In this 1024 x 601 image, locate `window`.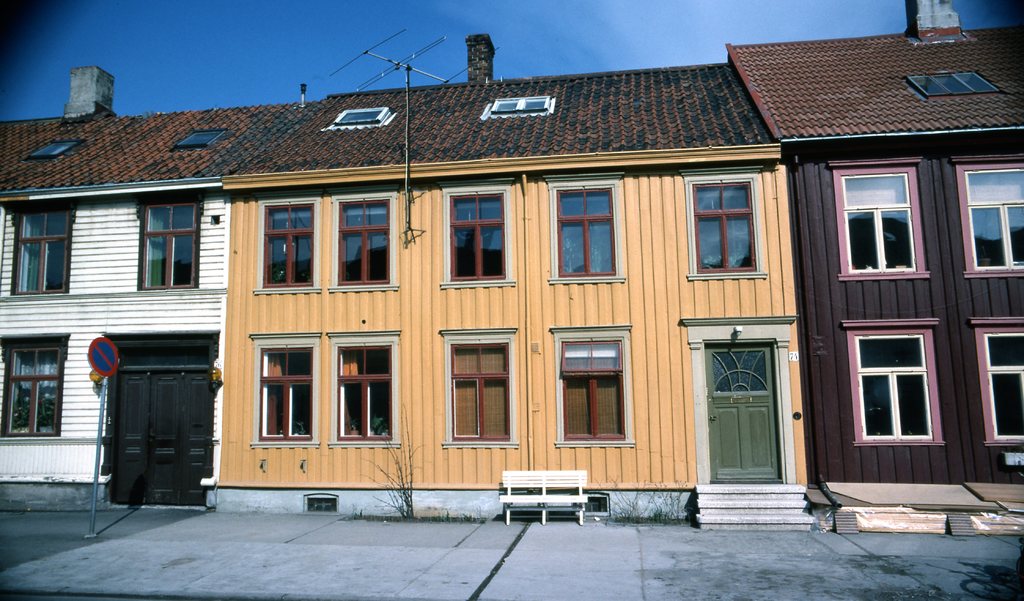
Bounding box: locate(175, 131, 223, 148).
